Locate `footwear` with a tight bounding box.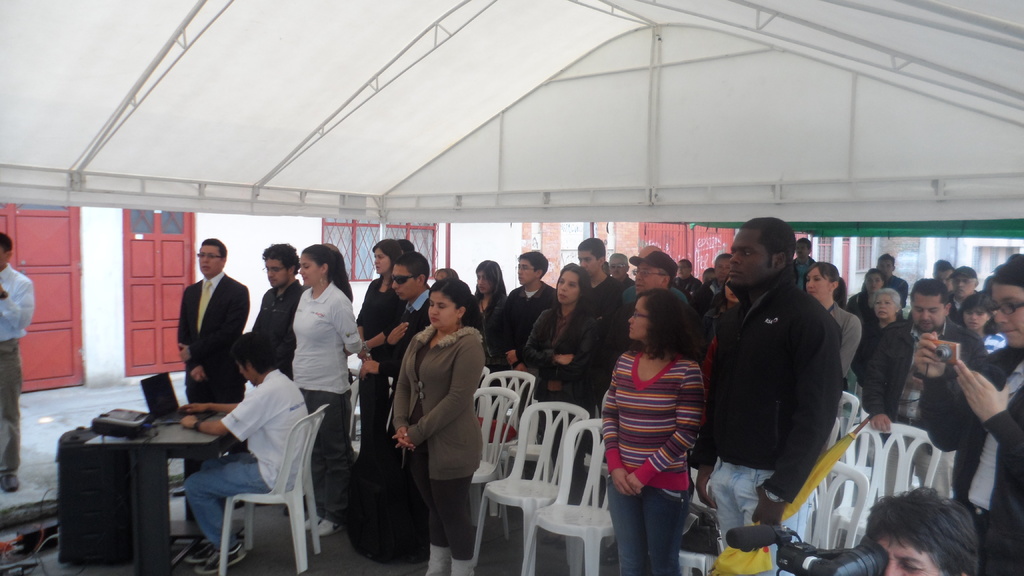
box(197, 550, 243, 571).
